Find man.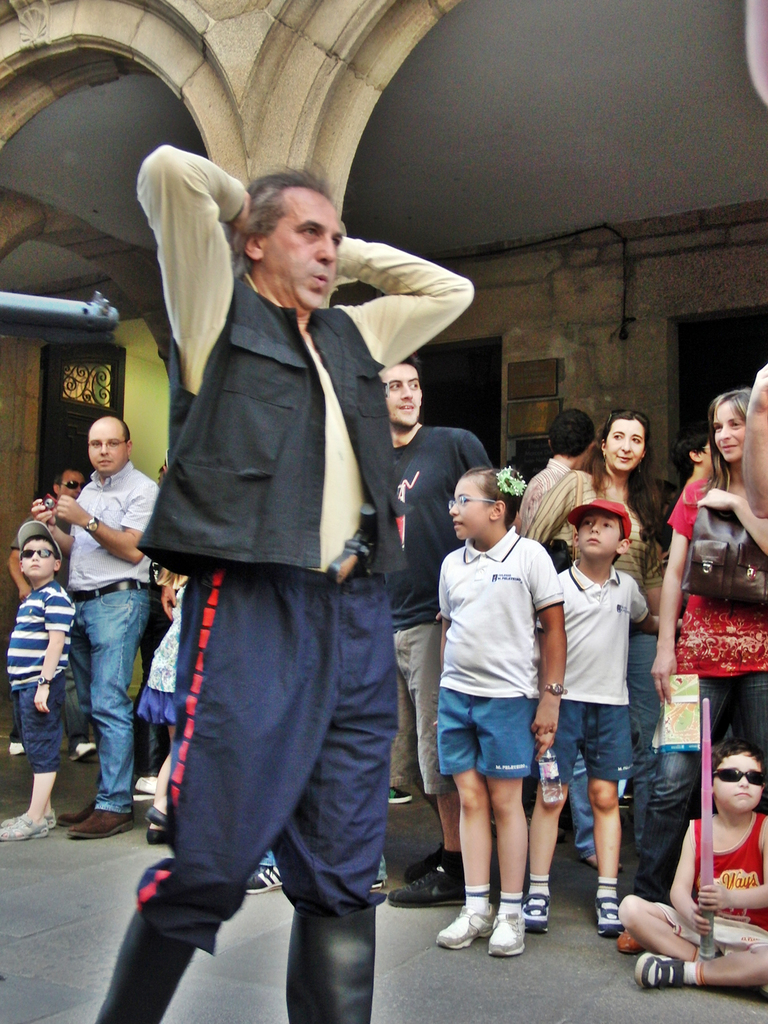
[124, 146, 442, 993].
